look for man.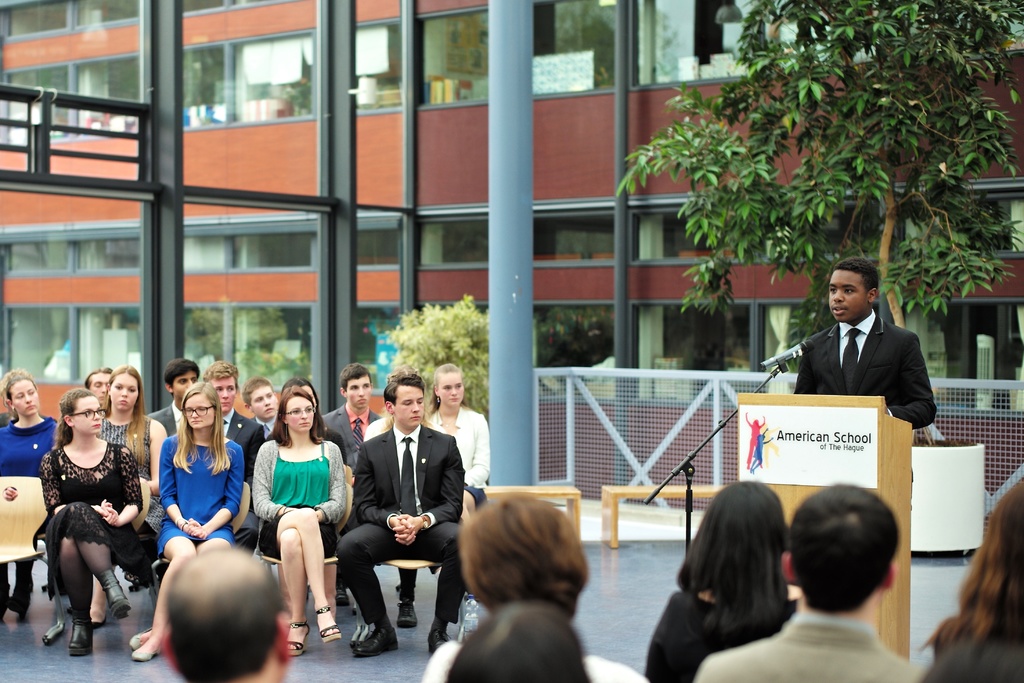
Found: Rect(246, 381, 284, 432).
